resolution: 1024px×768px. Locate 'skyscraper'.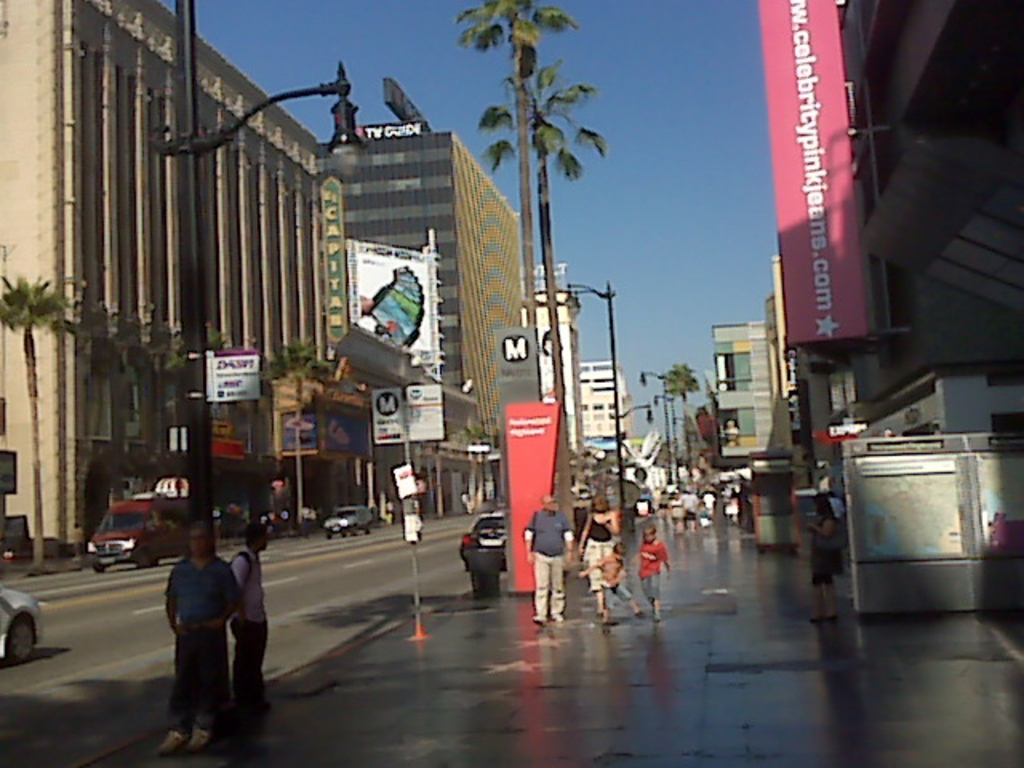
(0, 0, 344, 579).
